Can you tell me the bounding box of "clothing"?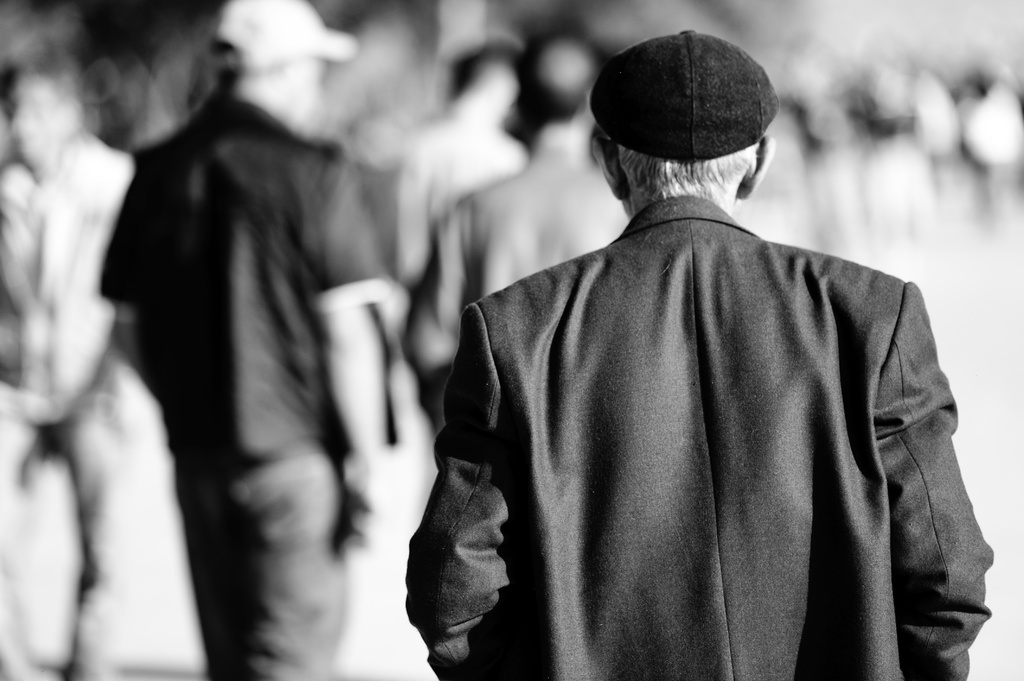
box(98, 91, 390, 680).
